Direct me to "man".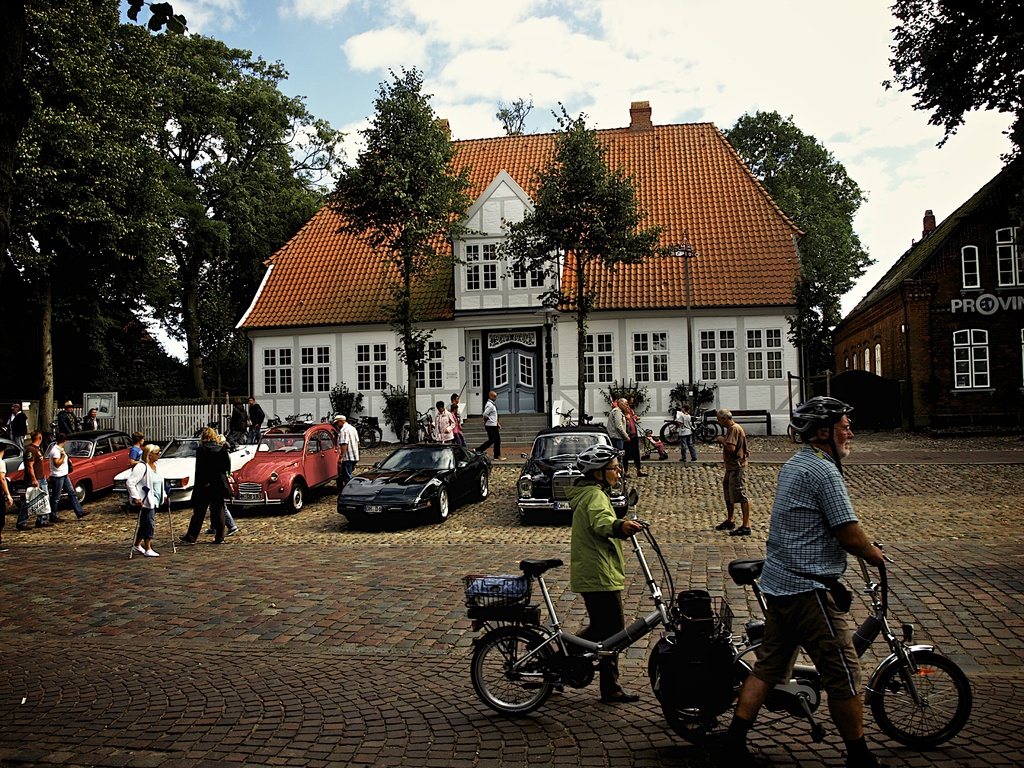
Direction: (left=717, top=404, right=752, bottom=537).
